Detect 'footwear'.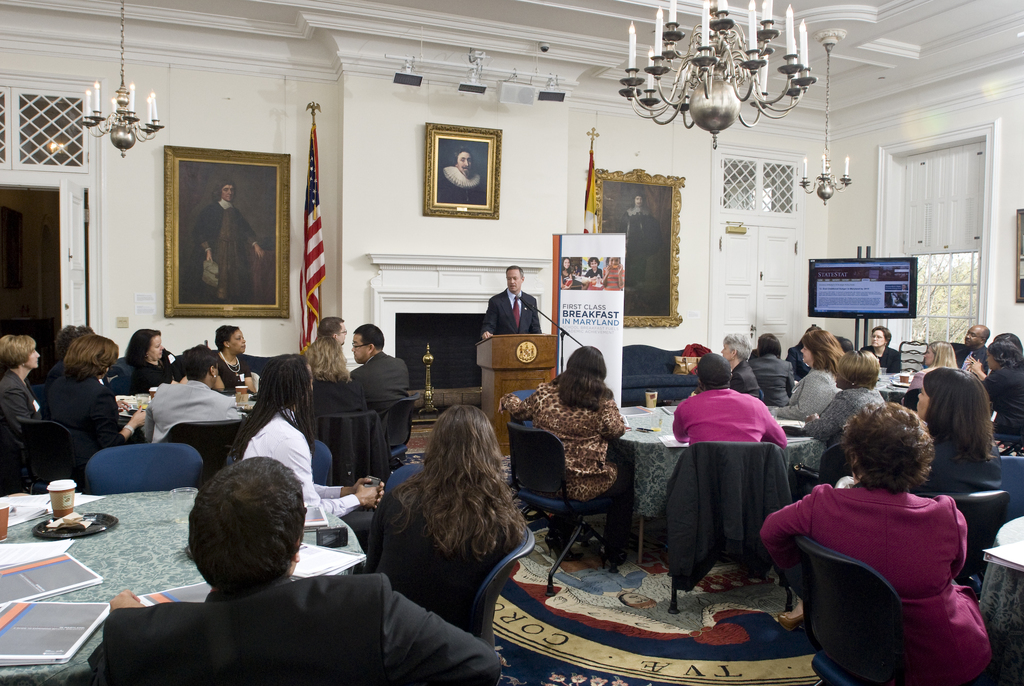
Detected at [545, 533, 582, 558].
